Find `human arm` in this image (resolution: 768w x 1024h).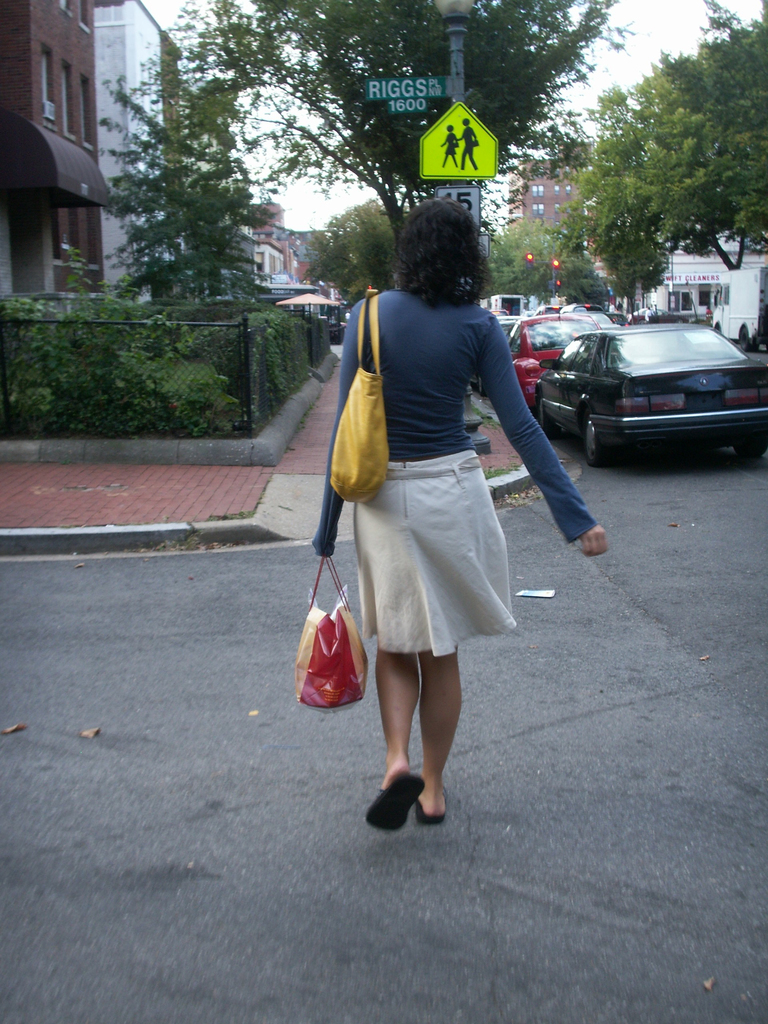
box(310, 298, 362, 559).
